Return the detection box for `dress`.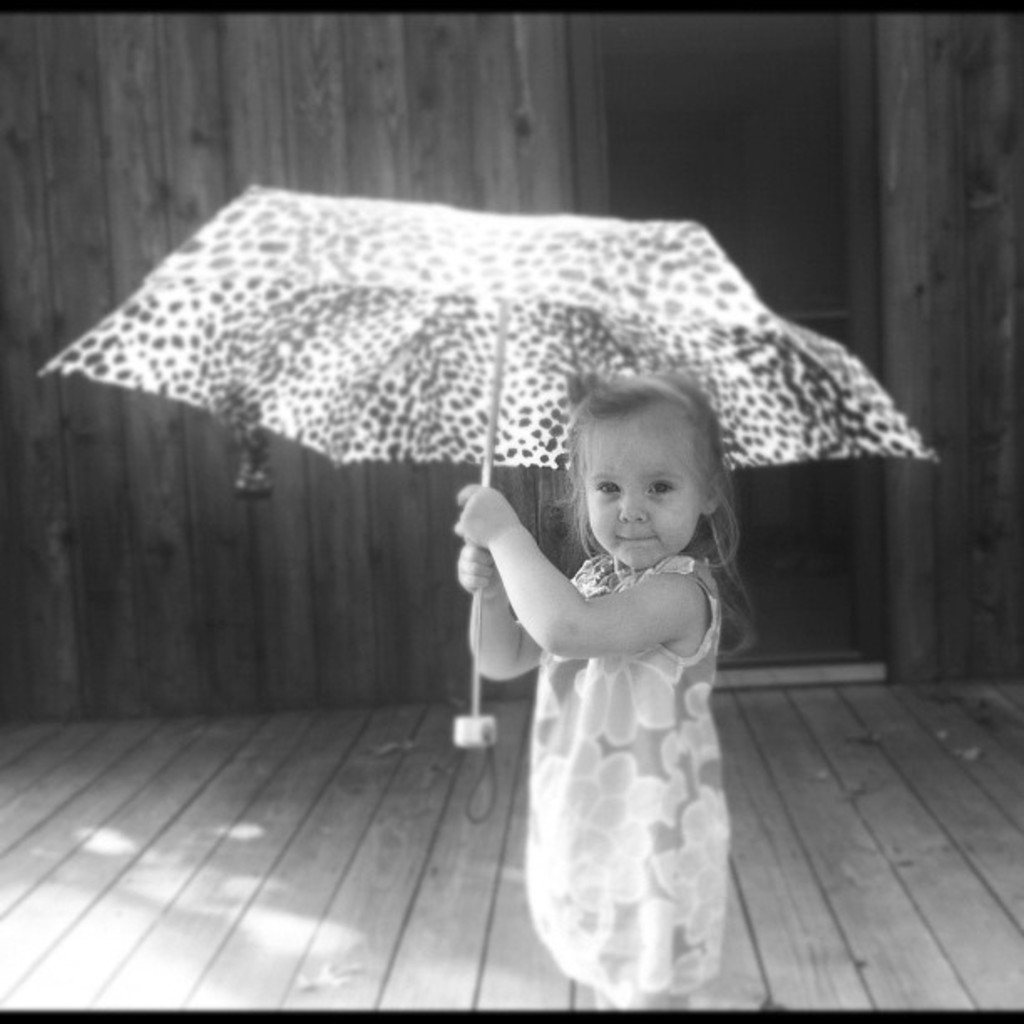
bbox=[474, 489, 758, 952].
